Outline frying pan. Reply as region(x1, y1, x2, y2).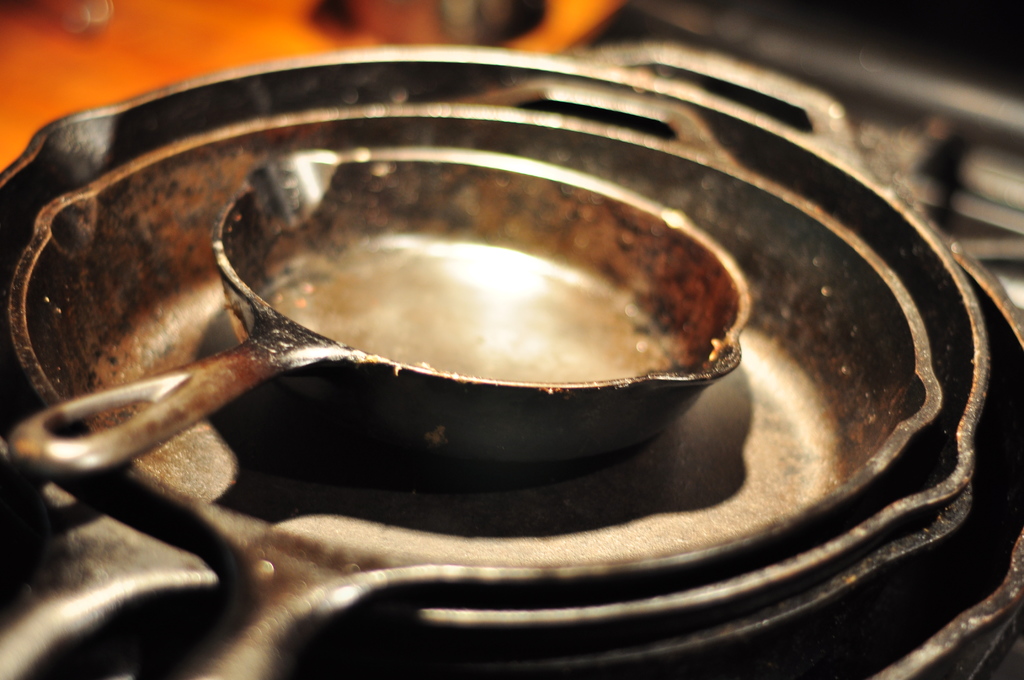
region(0, 156, 644, 476).
